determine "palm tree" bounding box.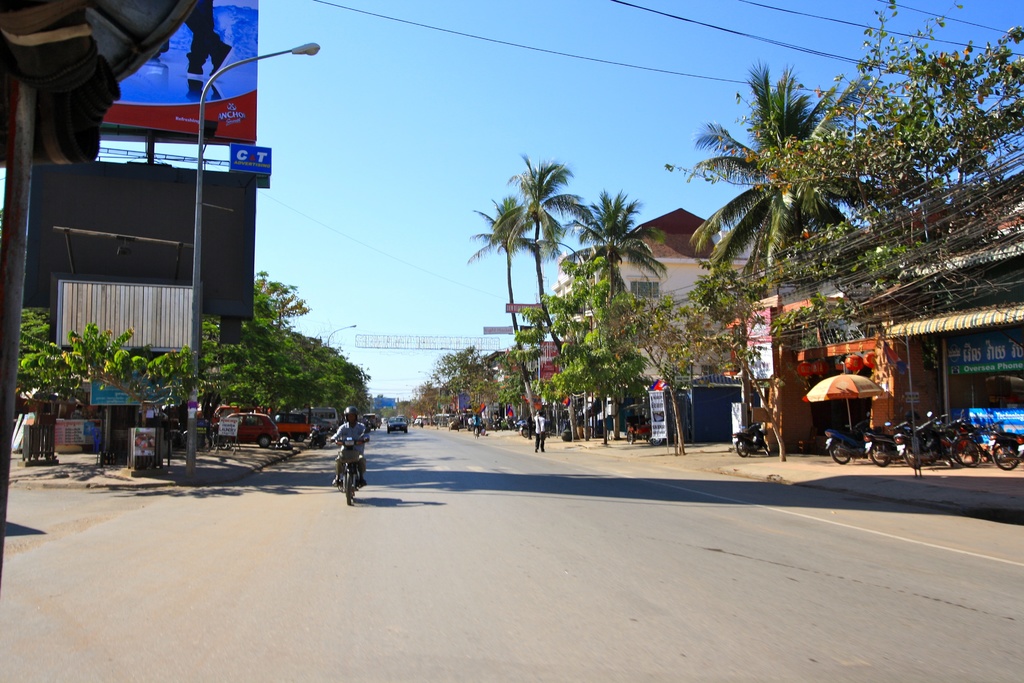
Determined: (left=712, top=89, right=859, bottom=314).
